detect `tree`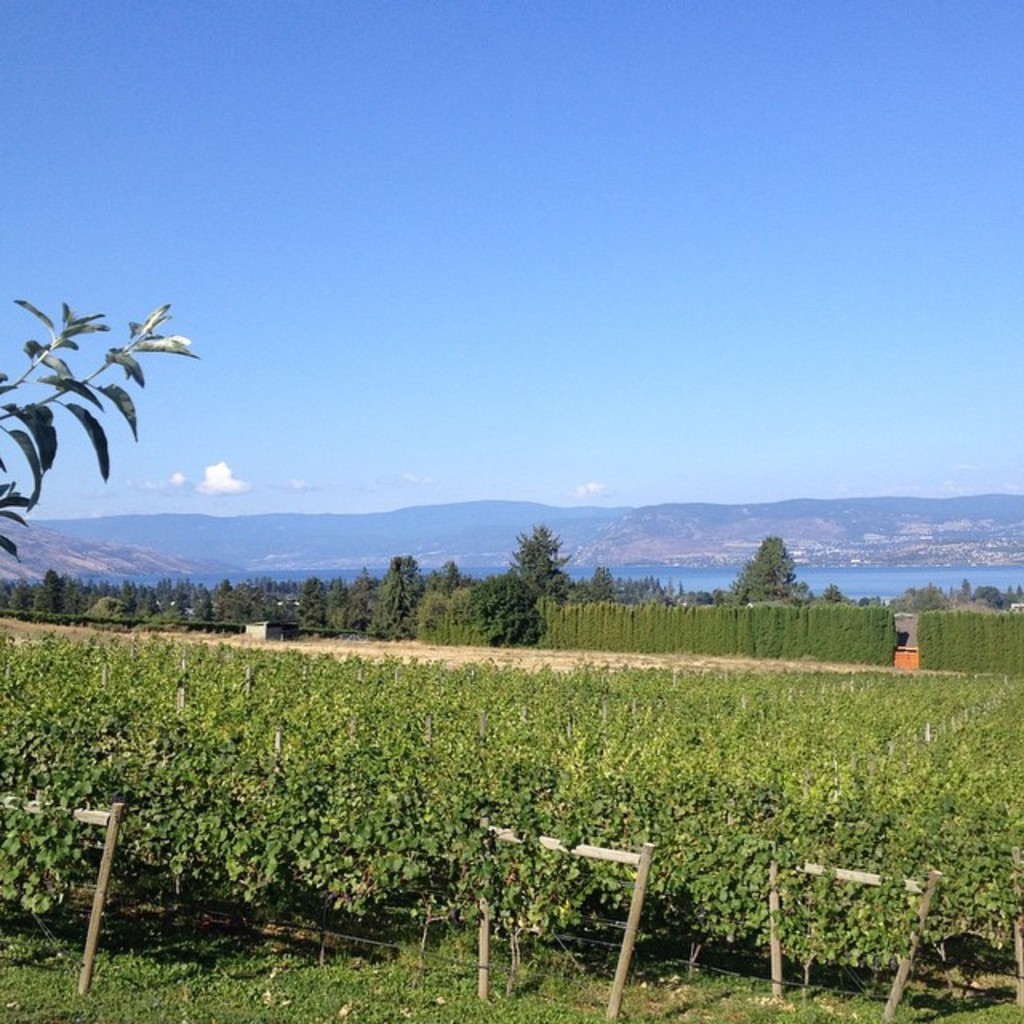
1006/584/1022/603
